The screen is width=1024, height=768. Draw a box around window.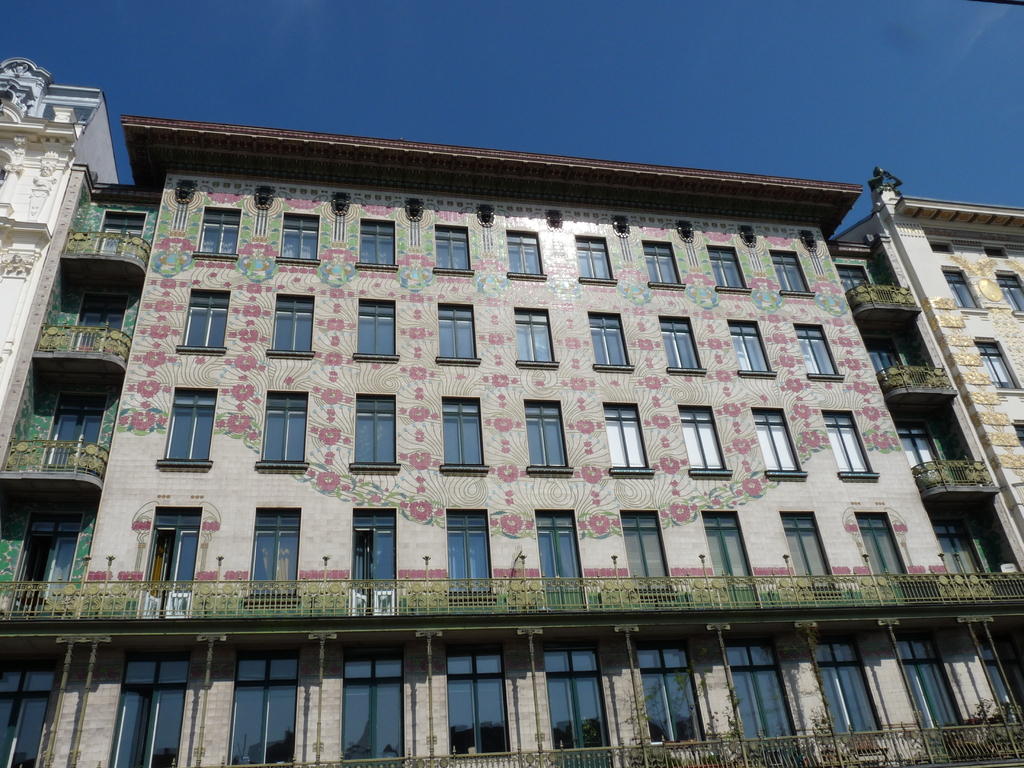
263 291 315 358.
